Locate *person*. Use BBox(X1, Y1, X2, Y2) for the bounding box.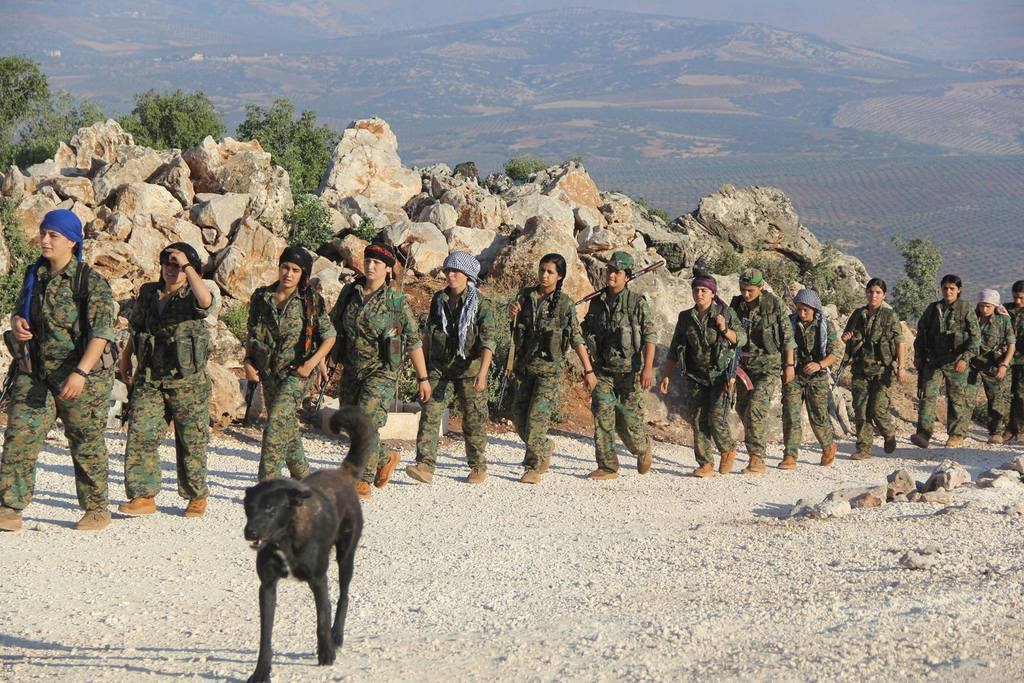
BBox(314, 243, 431, 499).
